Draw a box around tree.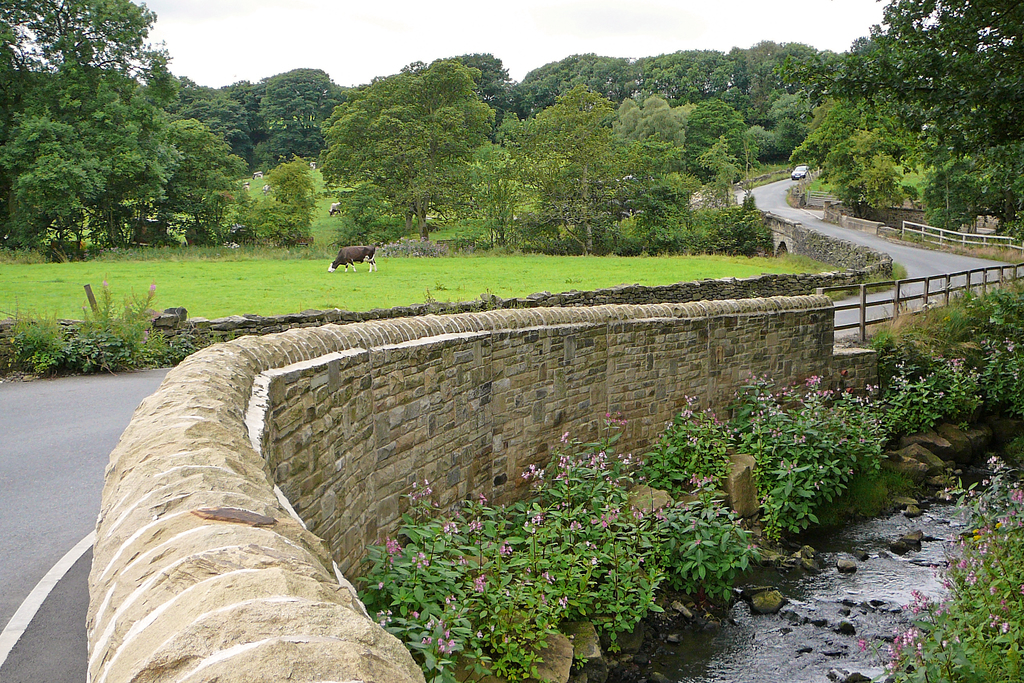
[left=478, top=116, right=538, bottom=217].
